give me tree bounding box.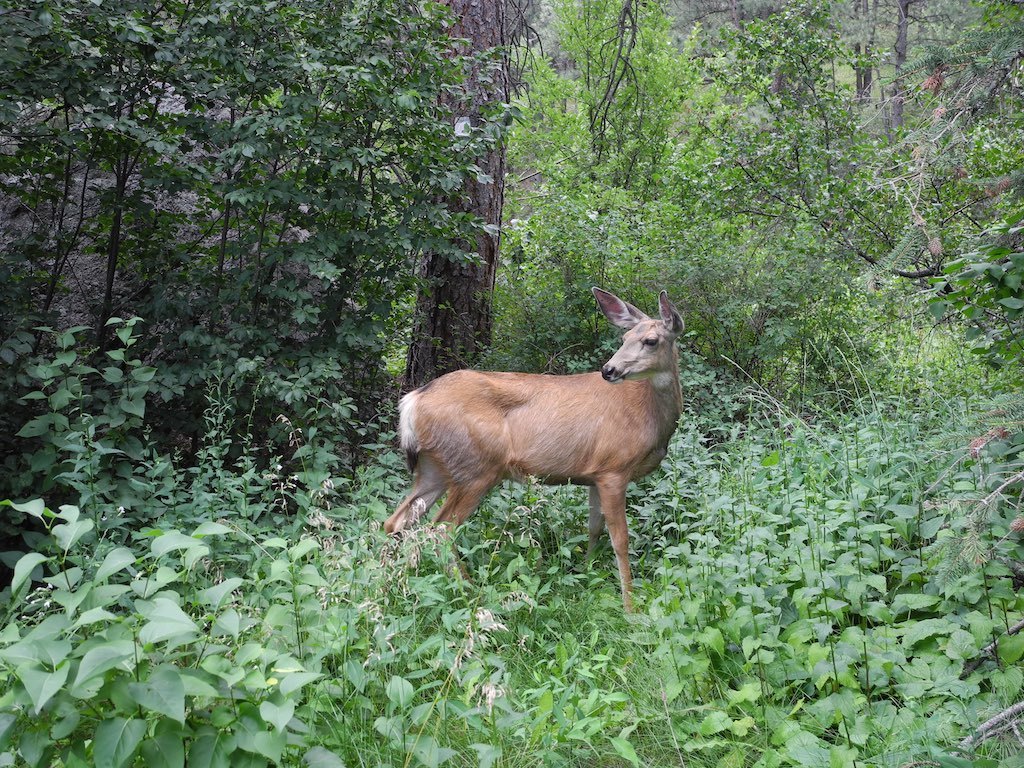
[398,0,518,391].
